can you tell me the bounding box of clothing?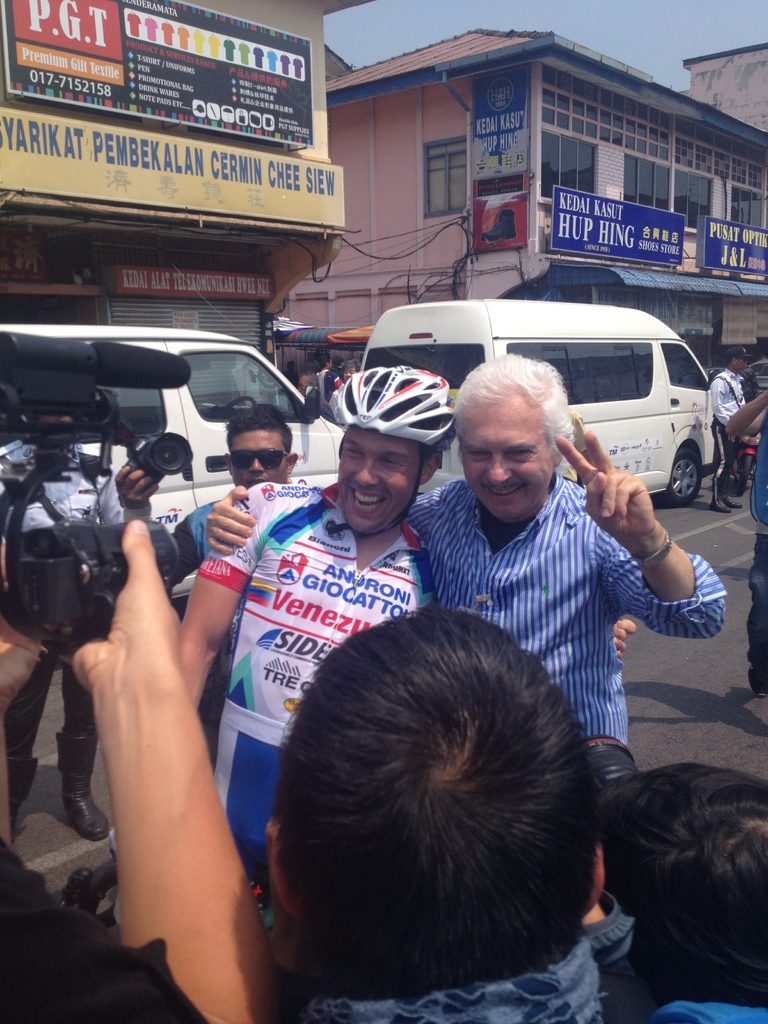
pyautogui.locateOnScreen(287, 892, 662, 1023).
